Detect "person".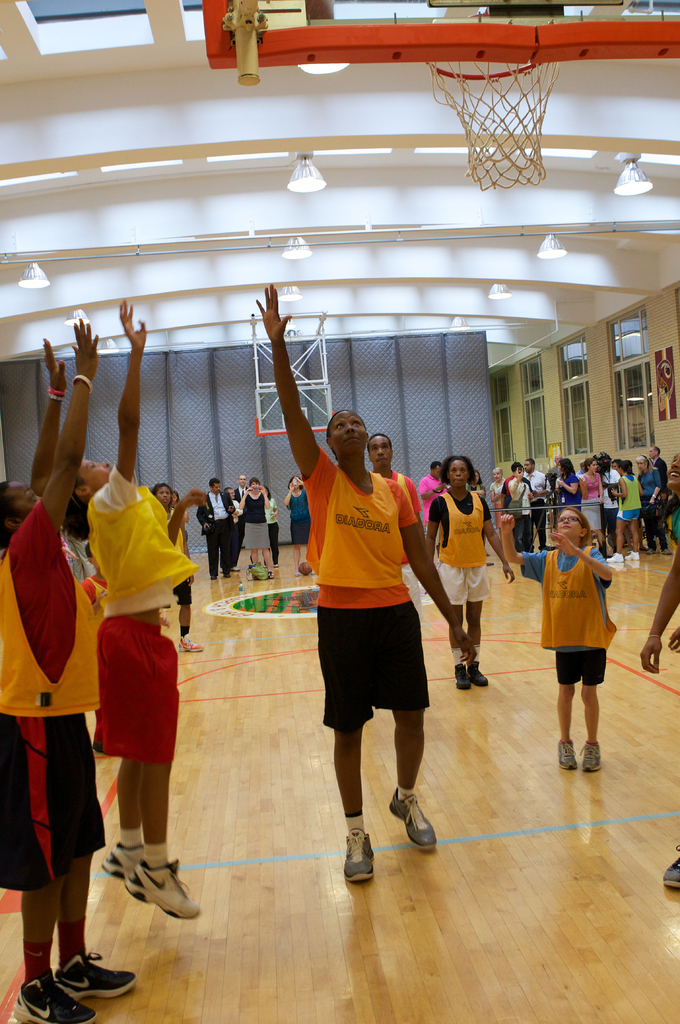
Detected at [left=71, top=287, right=216, bottom=921].
